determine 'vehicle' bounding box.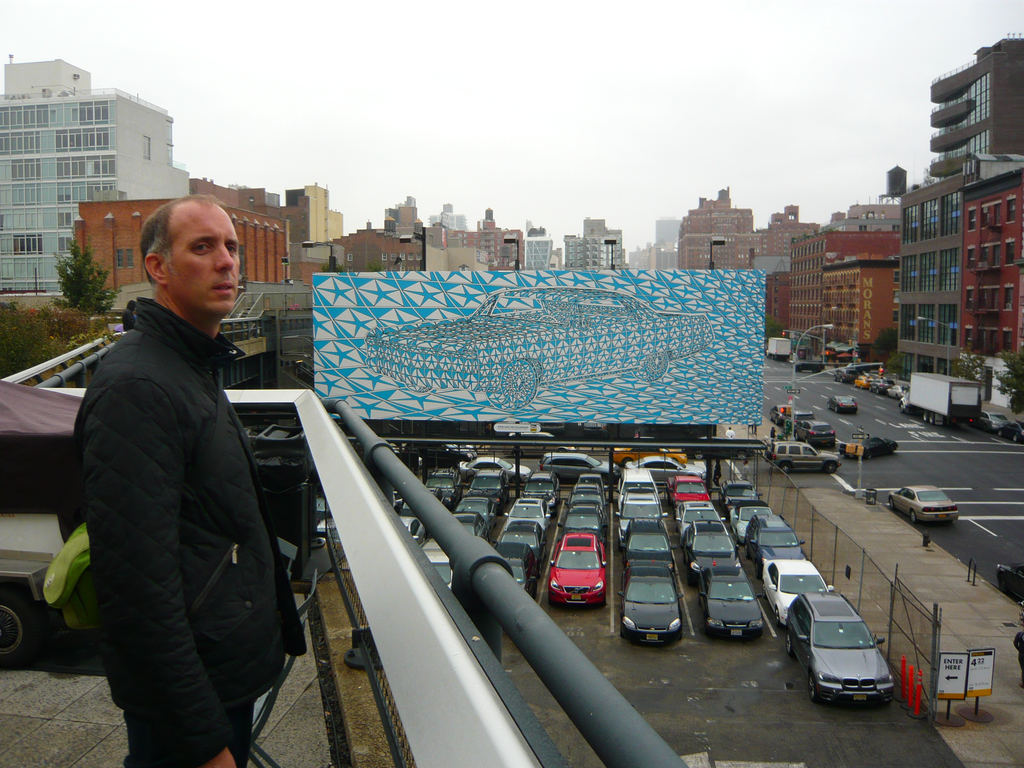
Determined: rect(886, 484, 956, 525).
